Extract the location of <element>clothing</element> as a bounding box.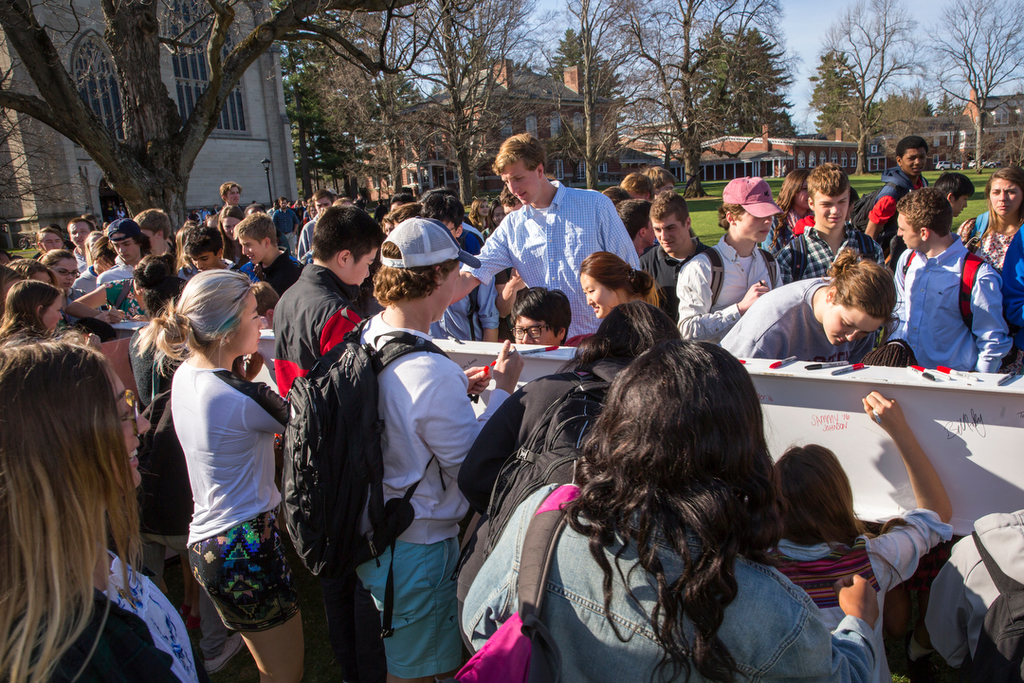
271 259 361 389.
